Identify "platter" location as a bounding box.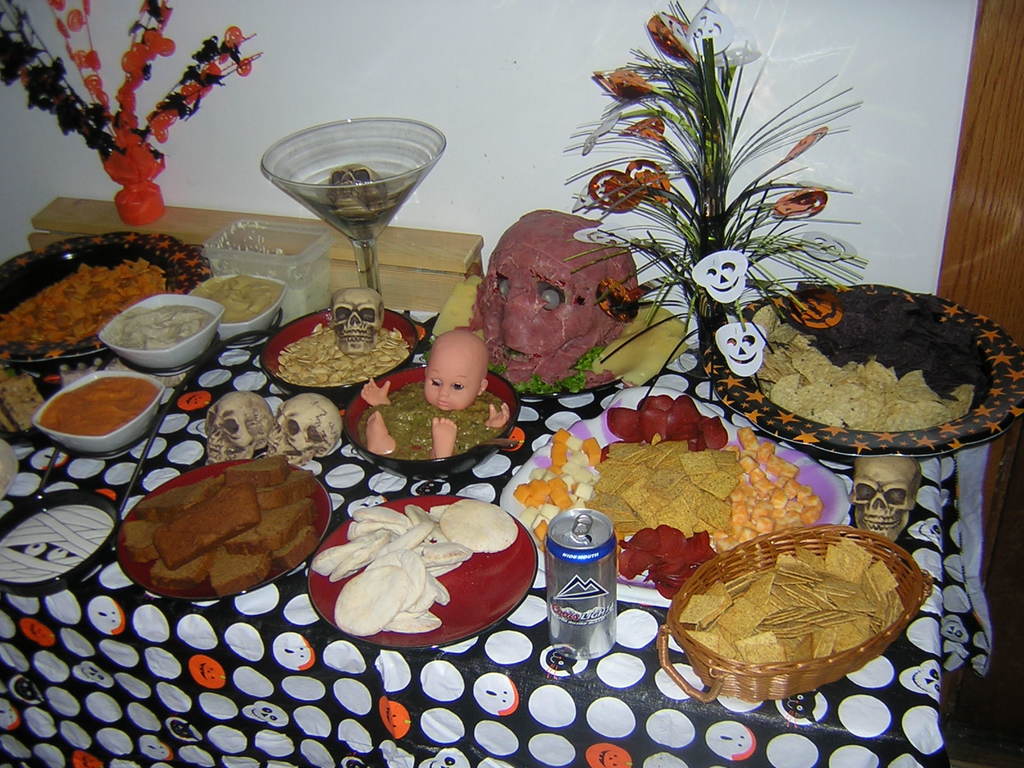
bbox=[305, 493, 539, 651].
